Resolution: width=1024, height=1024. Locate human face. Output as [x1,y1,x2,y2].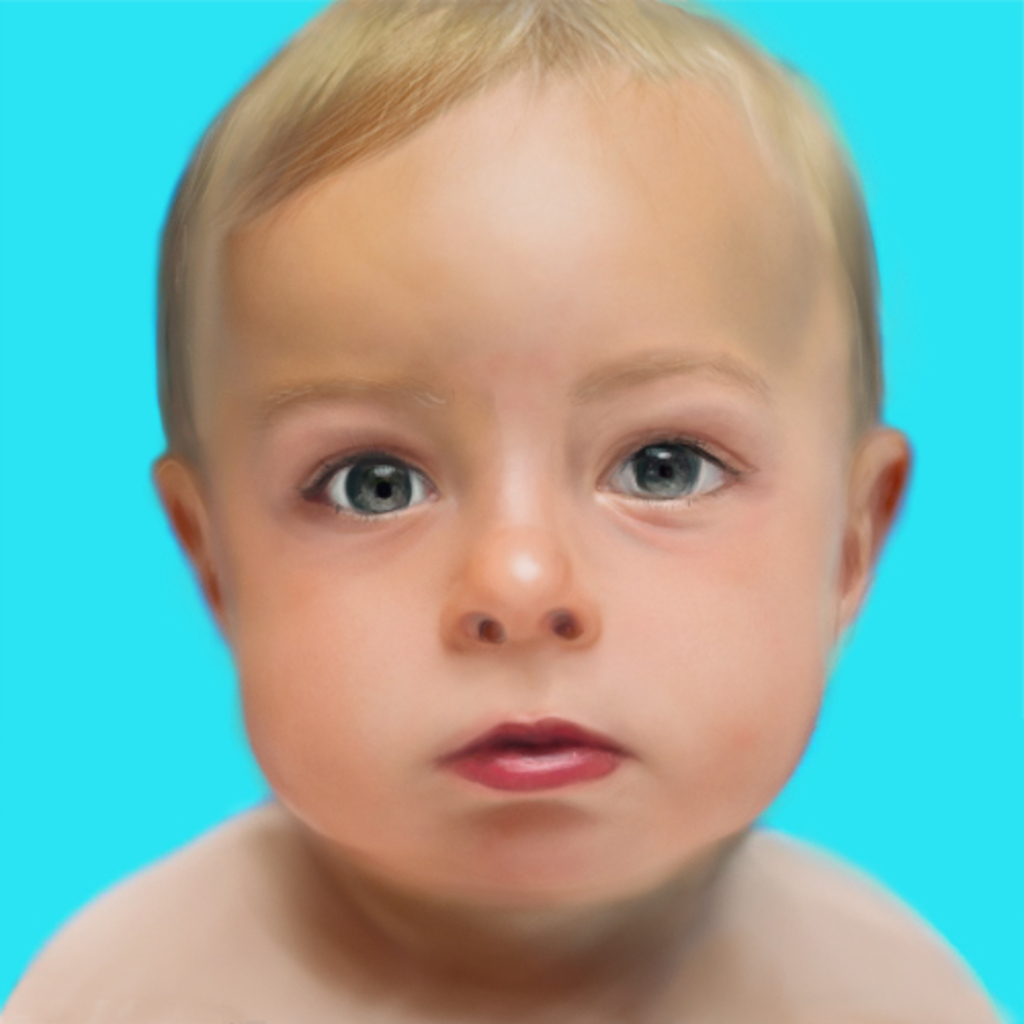
[242,72,842,893].
